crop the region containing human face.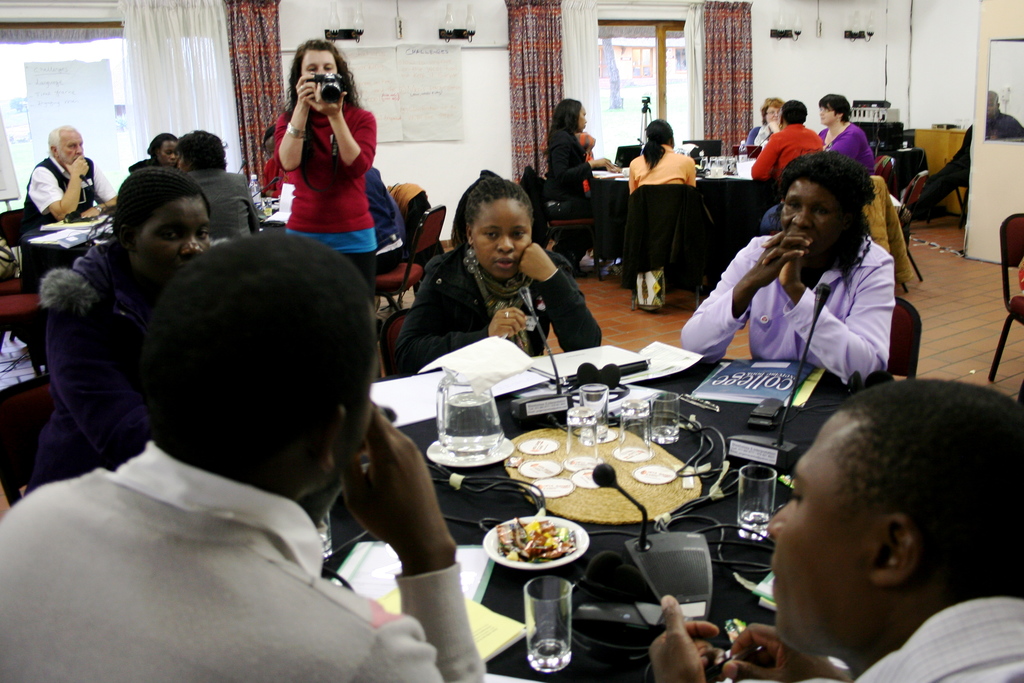
Crop region: bbox=(764, 108, 779, 124).
